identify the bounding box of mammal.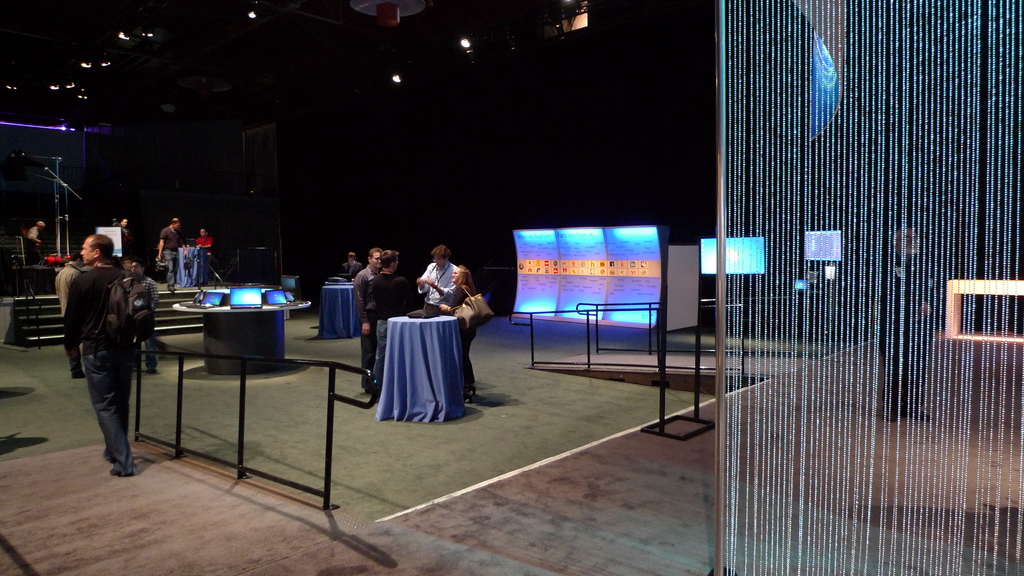
box(25, 218, 44, 266).
